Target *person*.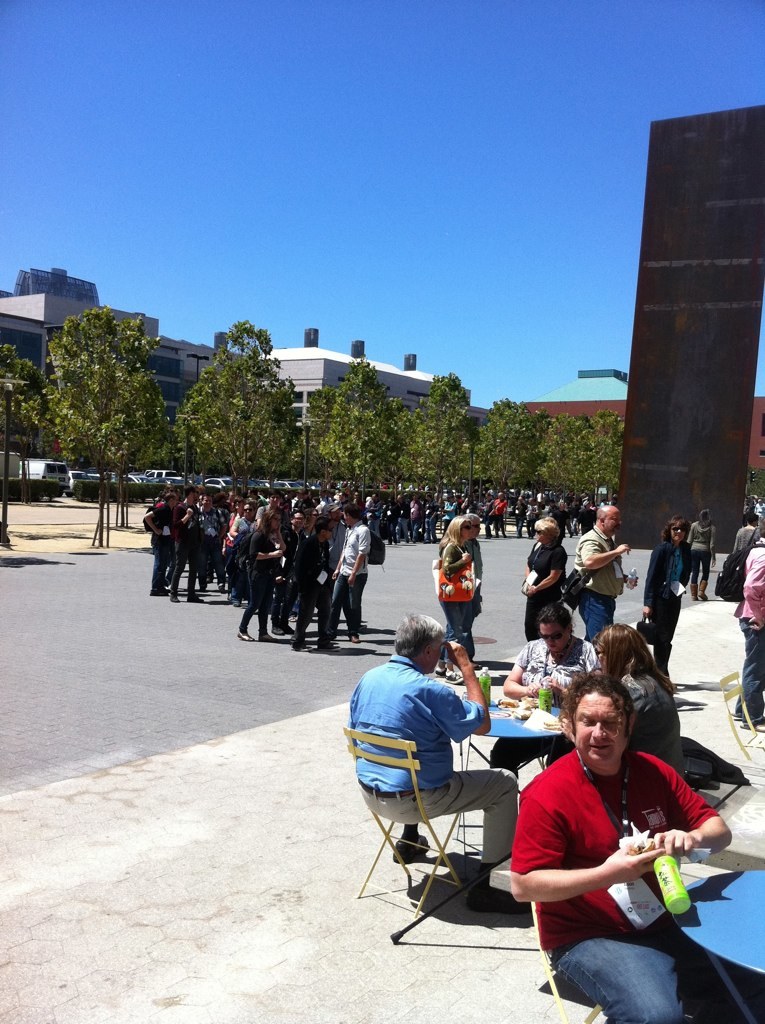
Target region: {"left": 586, "top": 619, "right": 688, "bottom": 774}.
